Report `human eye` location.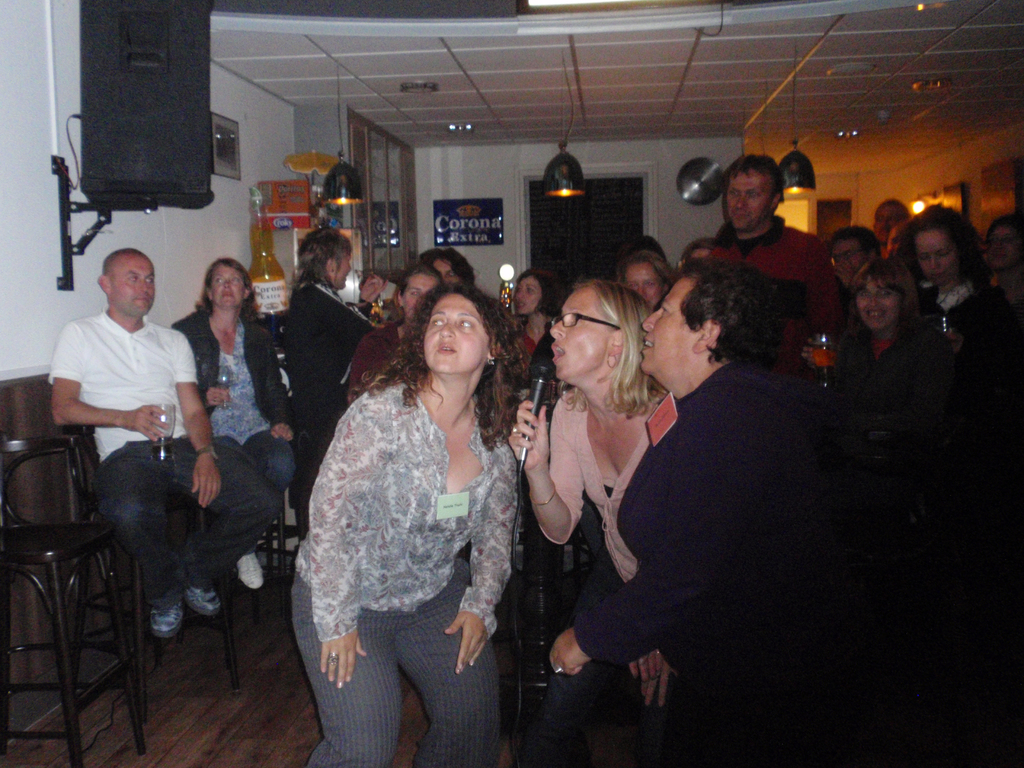
Report: crop(516, 285, 520, 291).
